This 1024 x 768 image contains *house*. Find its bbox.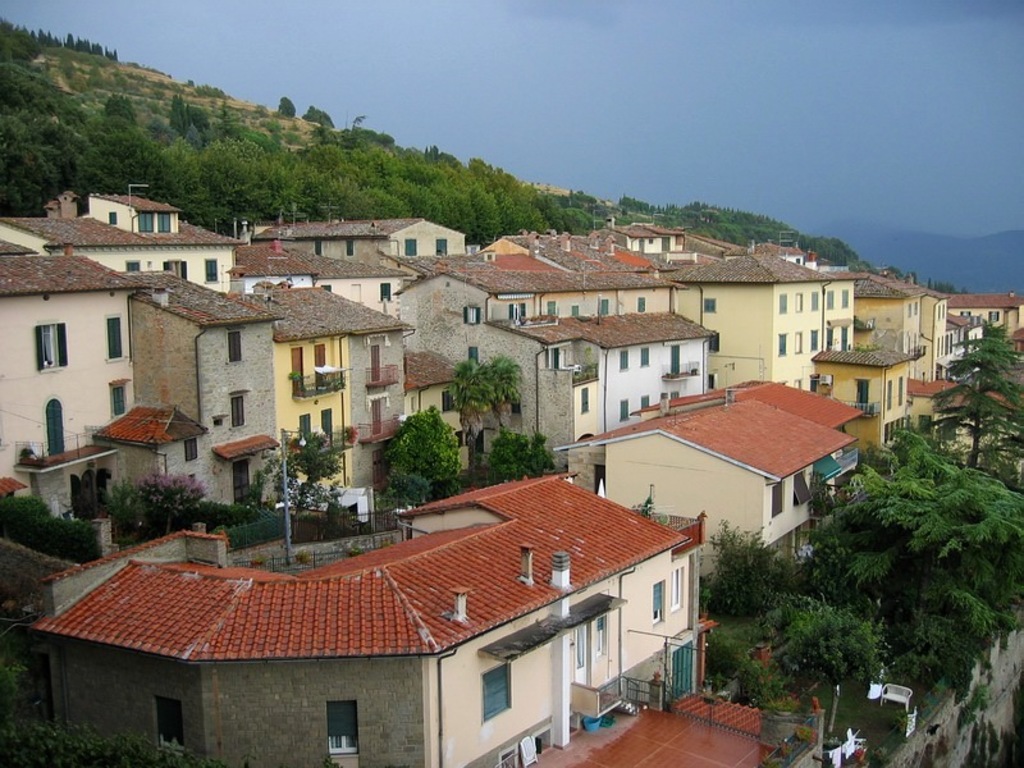
x1=485 y1=307 x2=602 y2=484.
